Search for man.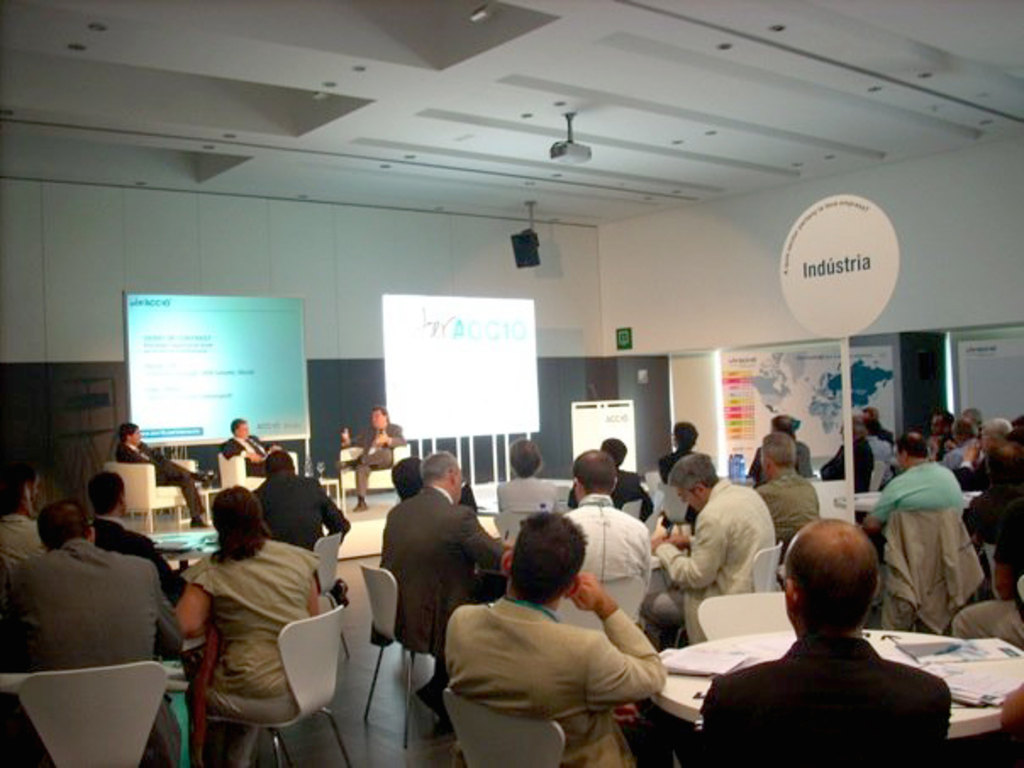
Found at crop(224, 424, 287, 483).
